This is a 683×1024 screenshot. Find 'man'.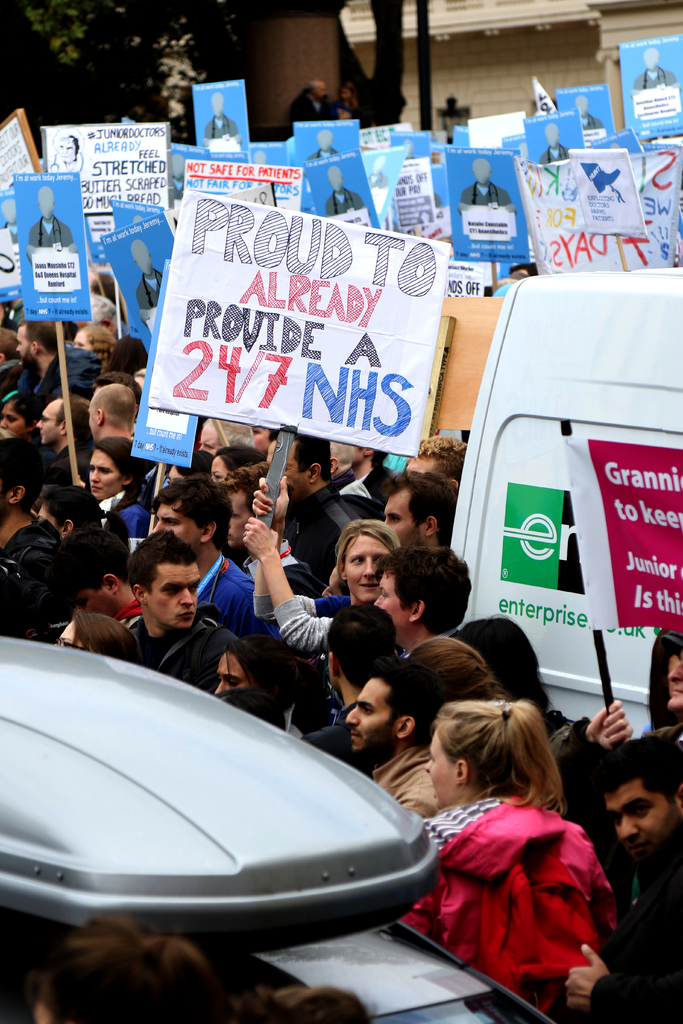
Bounding box: <region>0, 197, 23, 244</region>.
